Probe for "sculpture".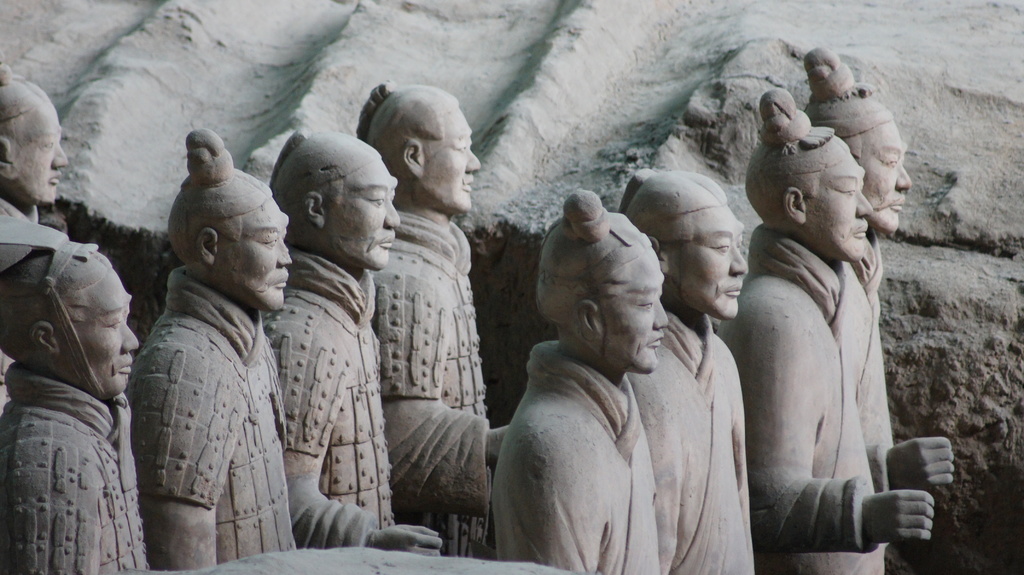
Probe result: 507 186 663 572.
